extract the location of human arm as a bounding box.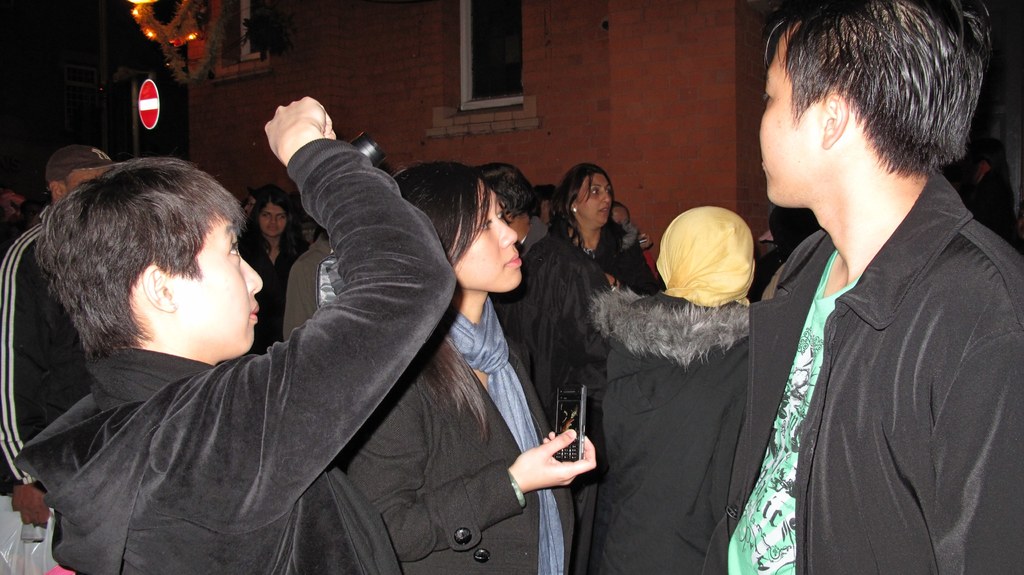
detection(186, 93, 456, 512).
